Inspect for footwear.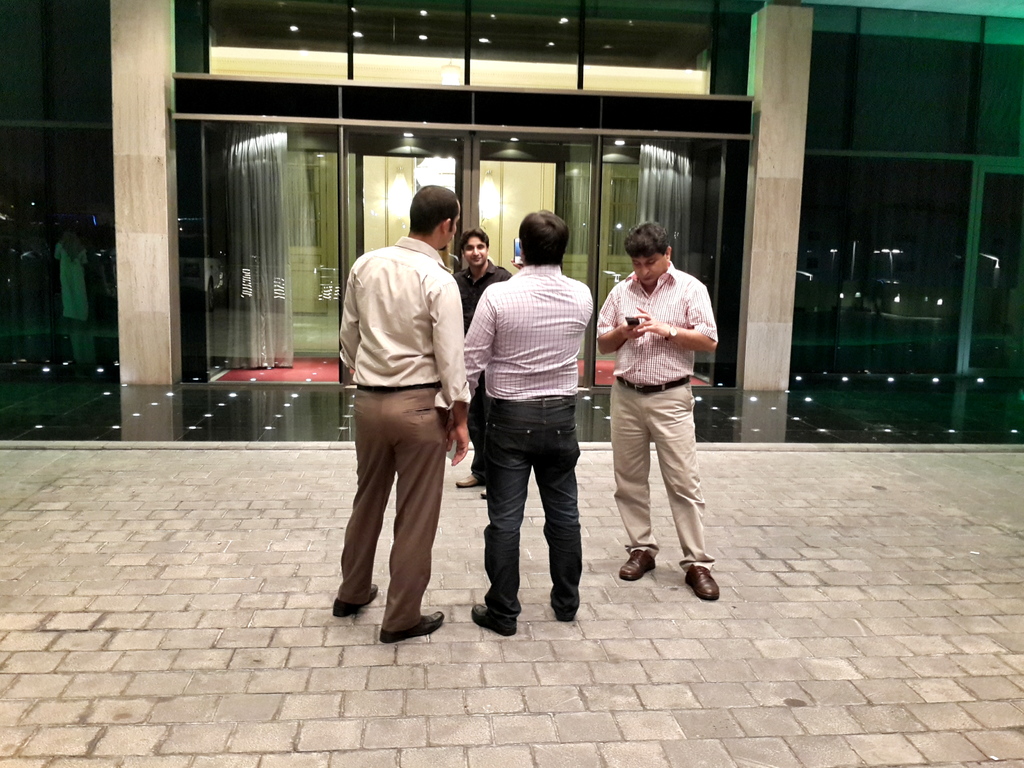
Inspection: <box>650,540,723,604</box>.
